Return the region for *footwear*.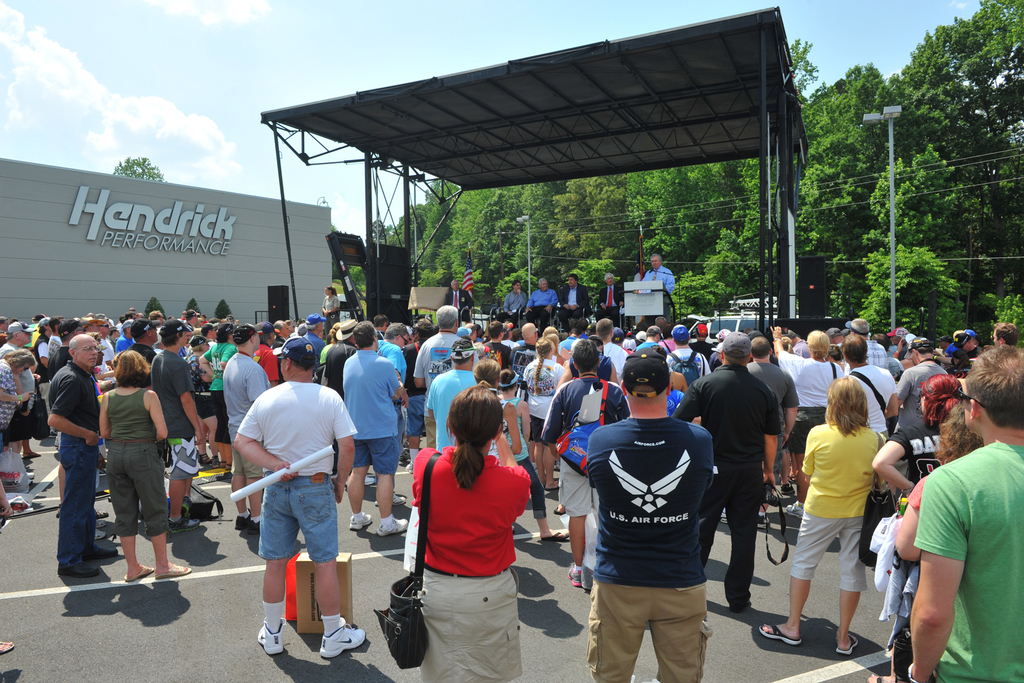
(780,481,790,493).
